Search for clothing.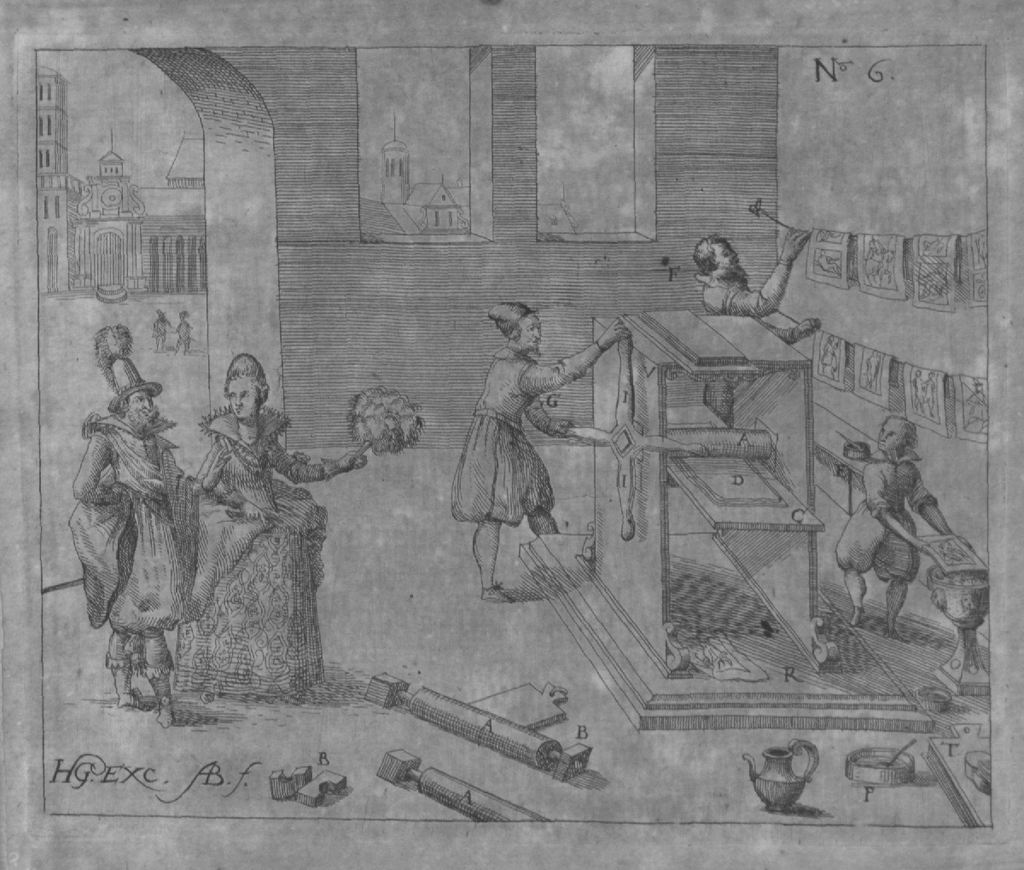
Found at x1=165, y1=348, x2=328, y2=711.
